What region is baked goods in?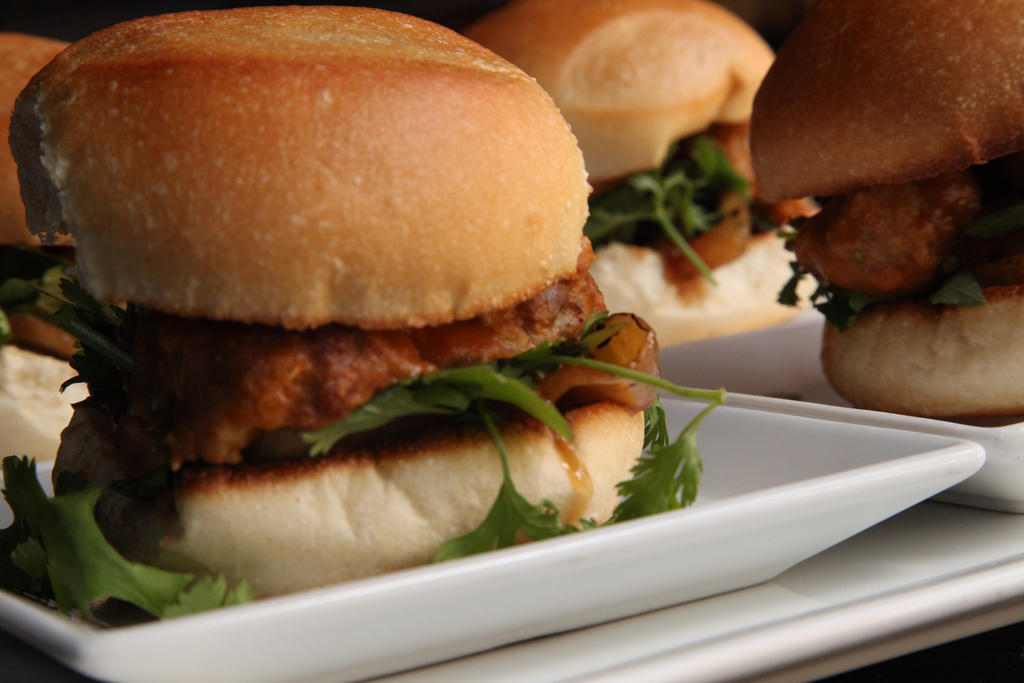
[left=17, top=5, right=641, bottom=598].
